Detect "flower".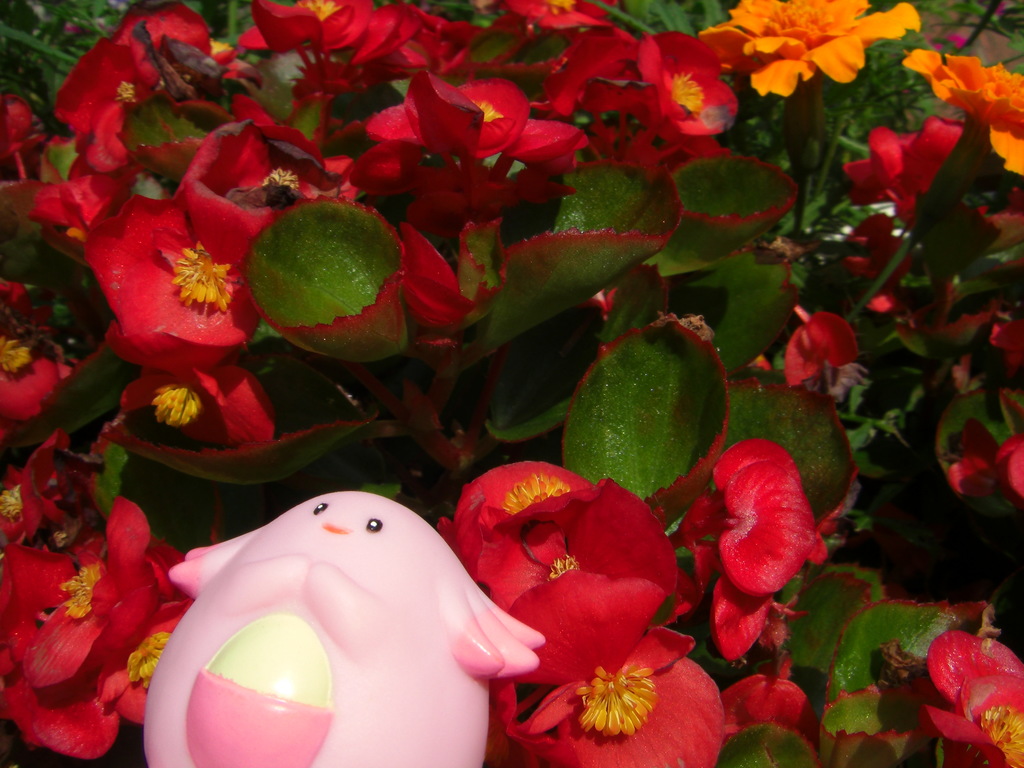
Detected at box=[903, 46, 1023, 177].
